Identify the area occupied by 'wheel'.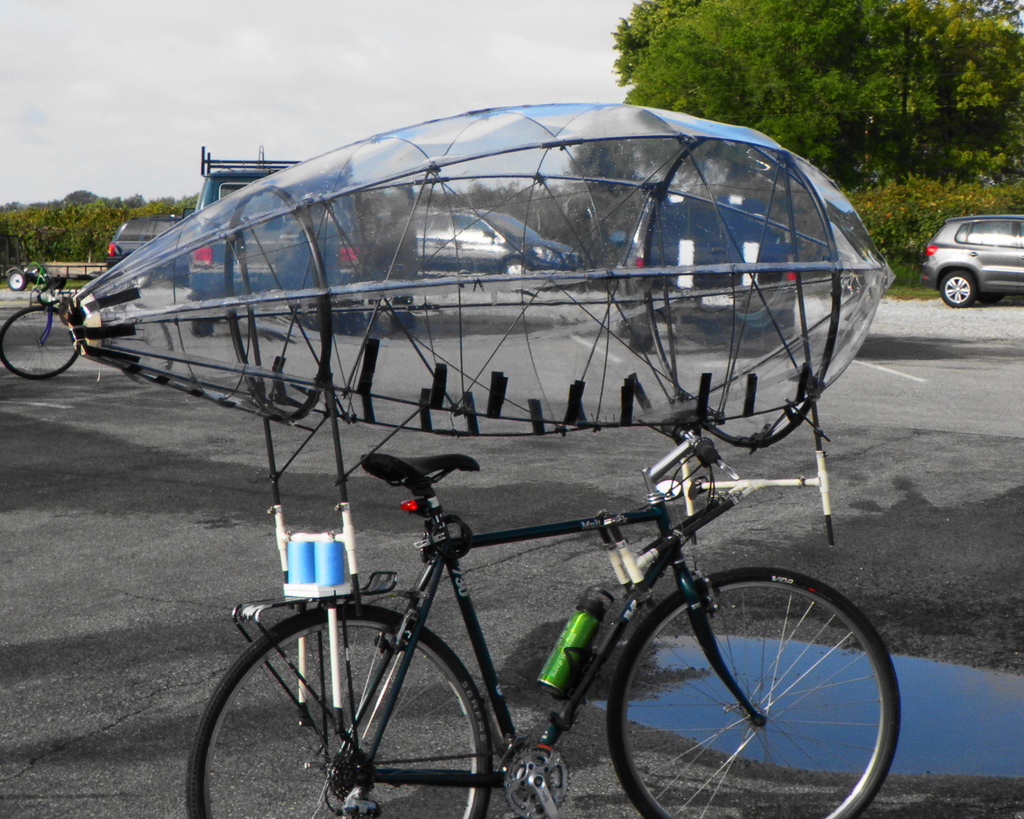
Area: box(603, 574, 877, 802).
